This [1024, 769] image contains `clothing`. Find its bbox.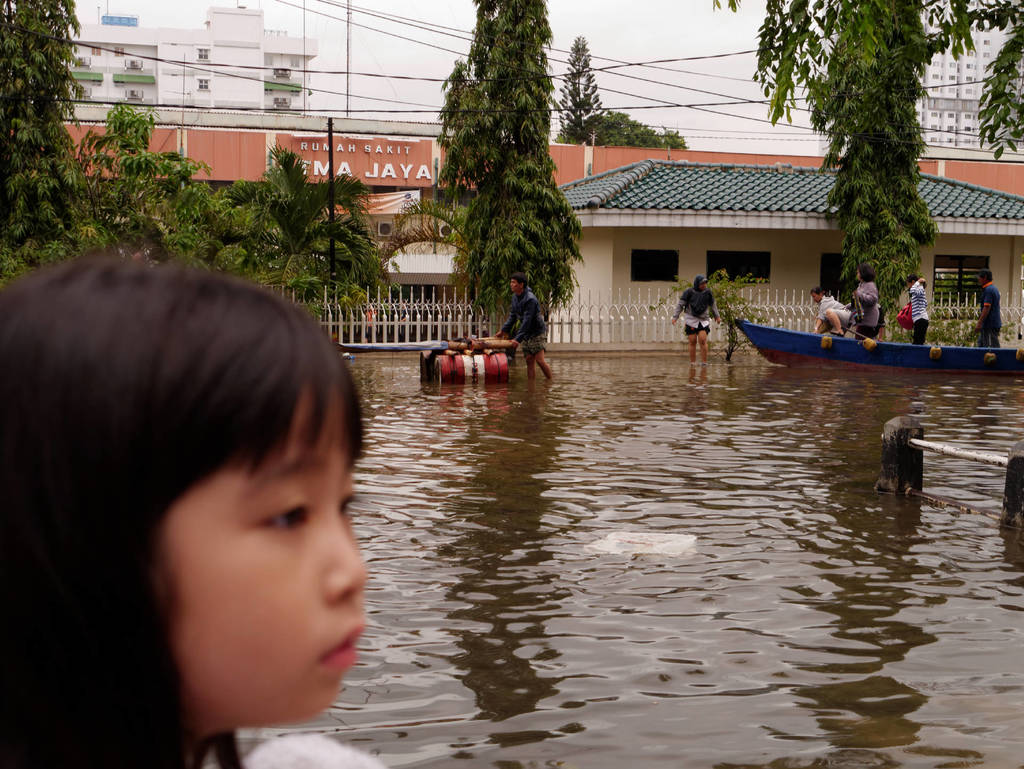
pyautogui.locateOnScreen(211, 729, 383, 768).
